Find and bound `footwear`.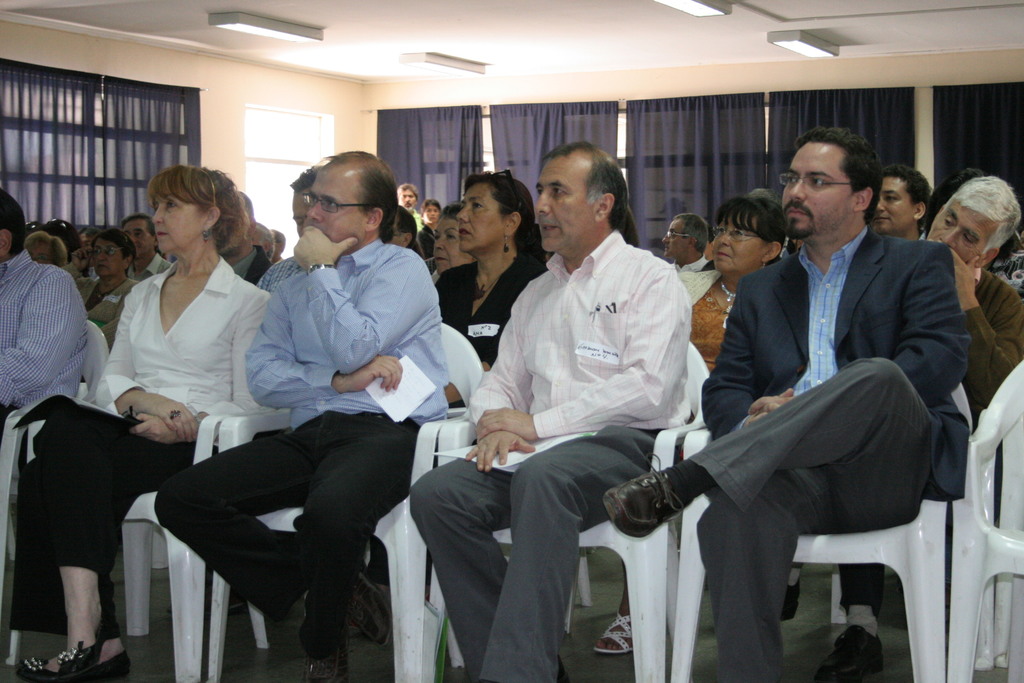
Bound: x1=58 y1=636 x2=131 y2=682.
